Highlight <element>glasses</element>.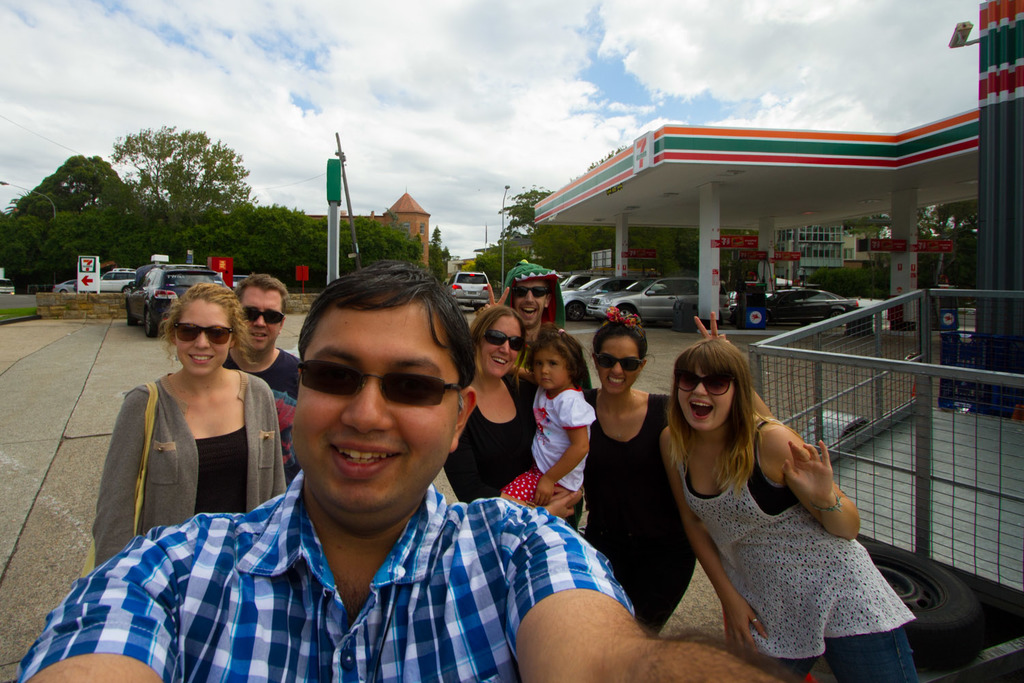
Highlighted region: (x1=594, y1=351, x2=641, y2=376).
